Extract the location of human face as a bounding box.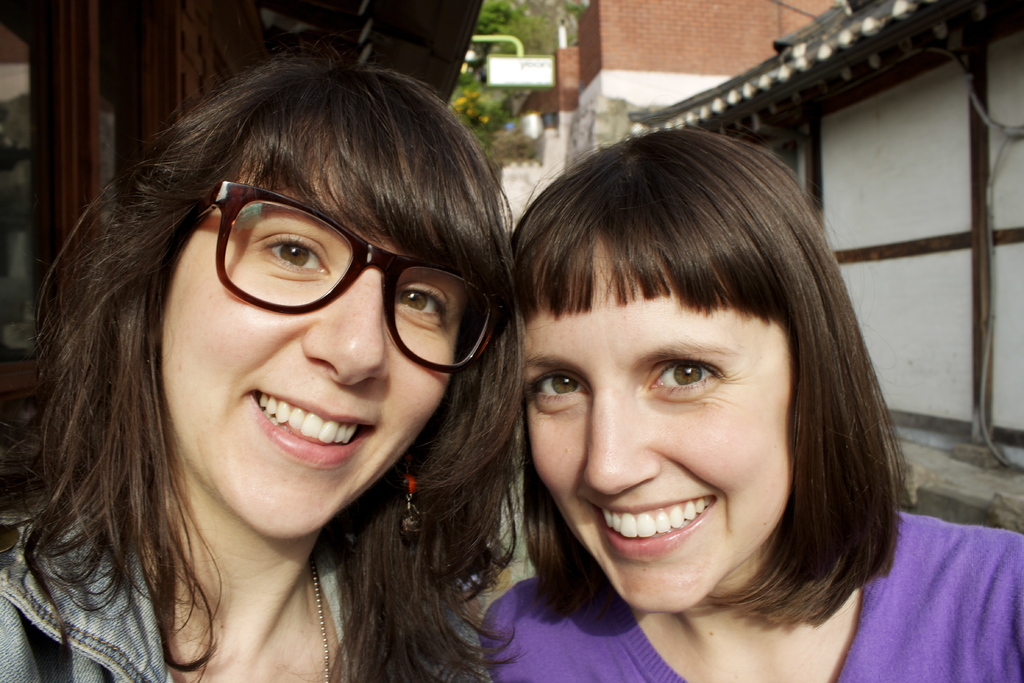
rect(161, 173, 465, 539).
